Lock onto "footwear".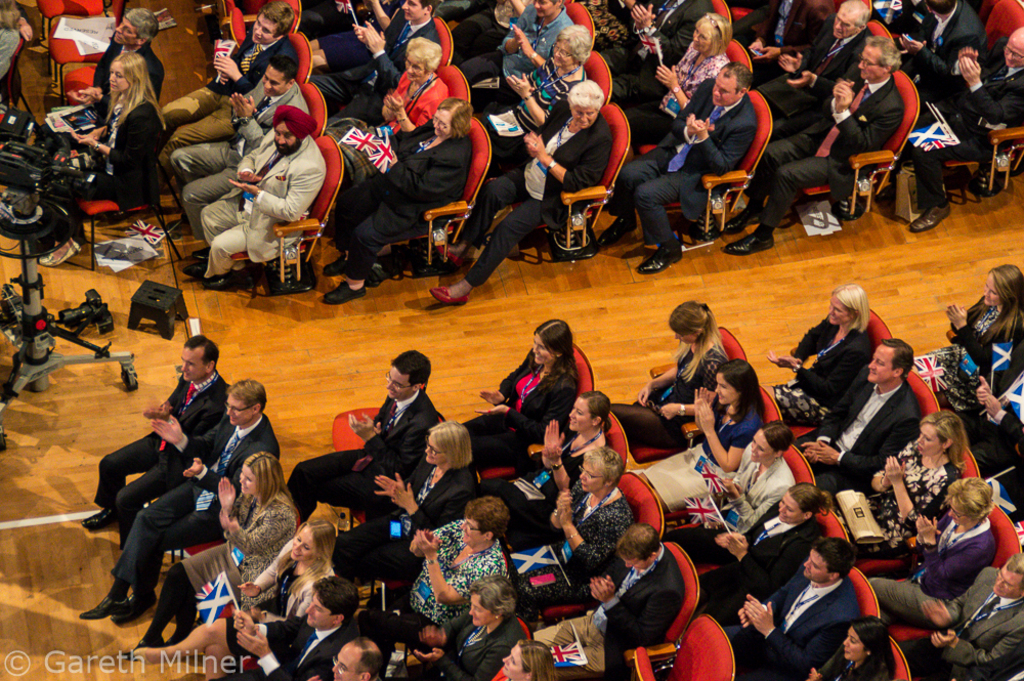
Locked: region(911, 206, 947, 229).
